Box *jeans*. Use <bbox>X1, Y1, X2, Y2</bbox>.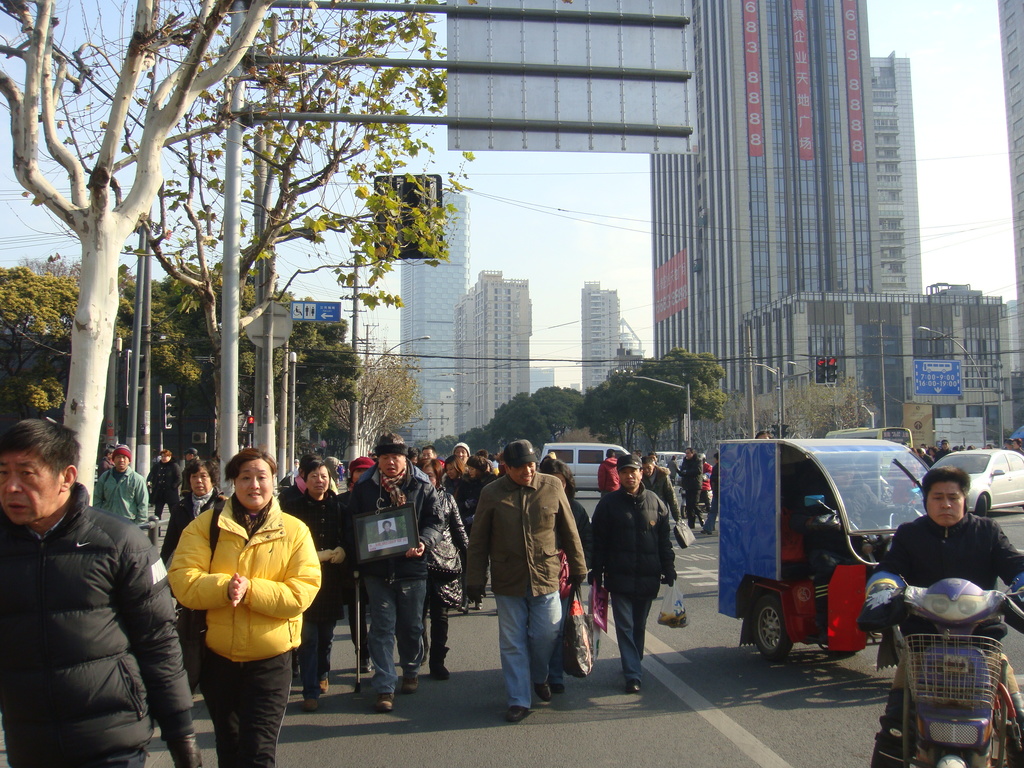
<bbox>500, 589, 564, 712</bbox>.
